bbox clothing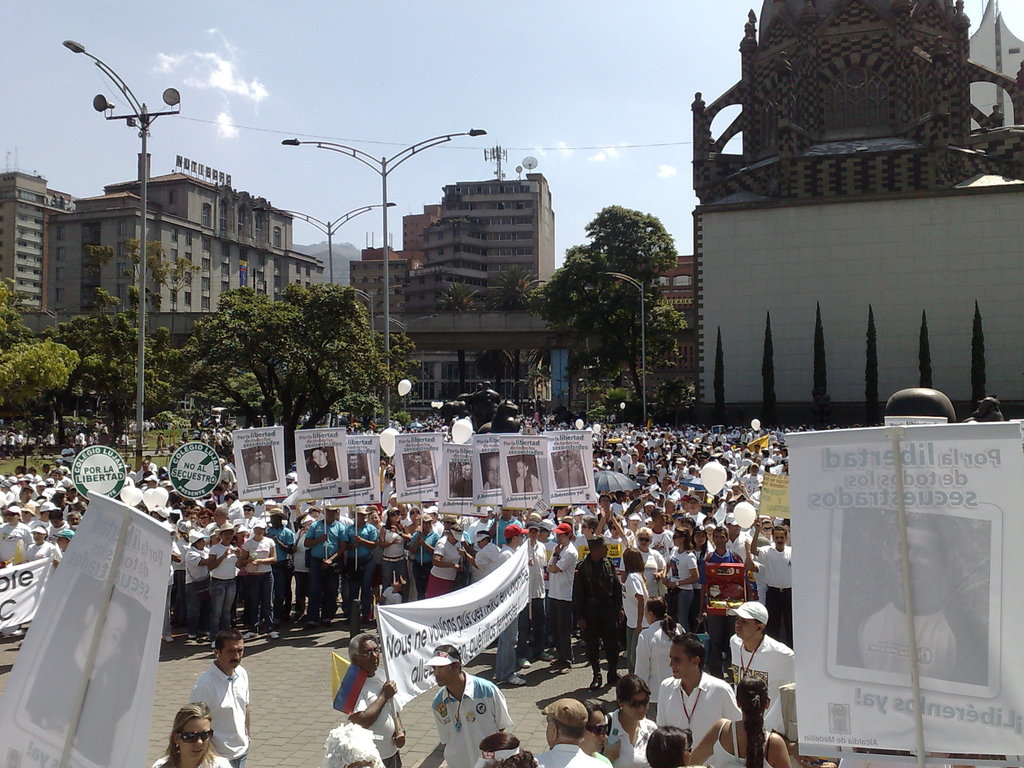
x1=343, y1=529, x2=368, y2=620
